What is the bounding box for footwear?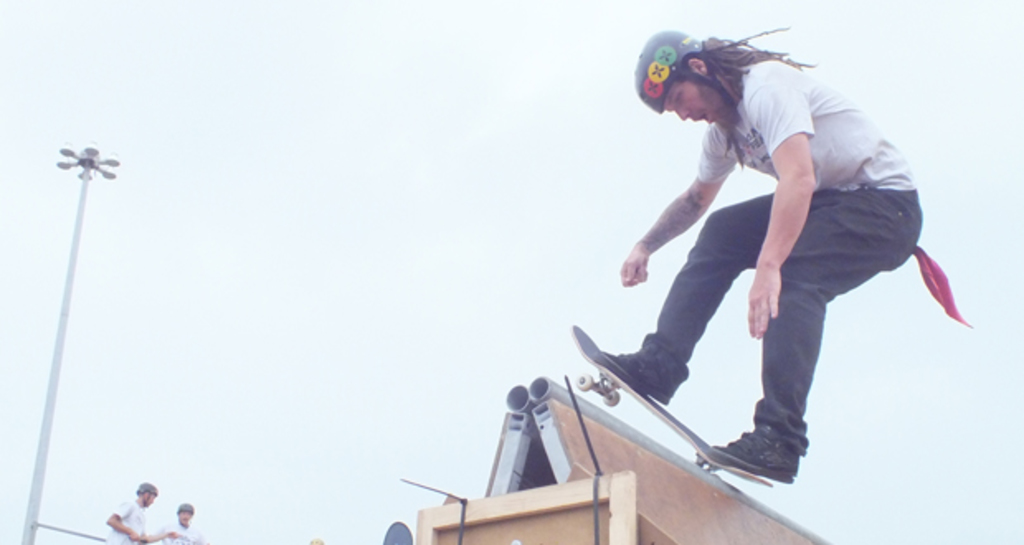
(603, 353, 676, 400).
